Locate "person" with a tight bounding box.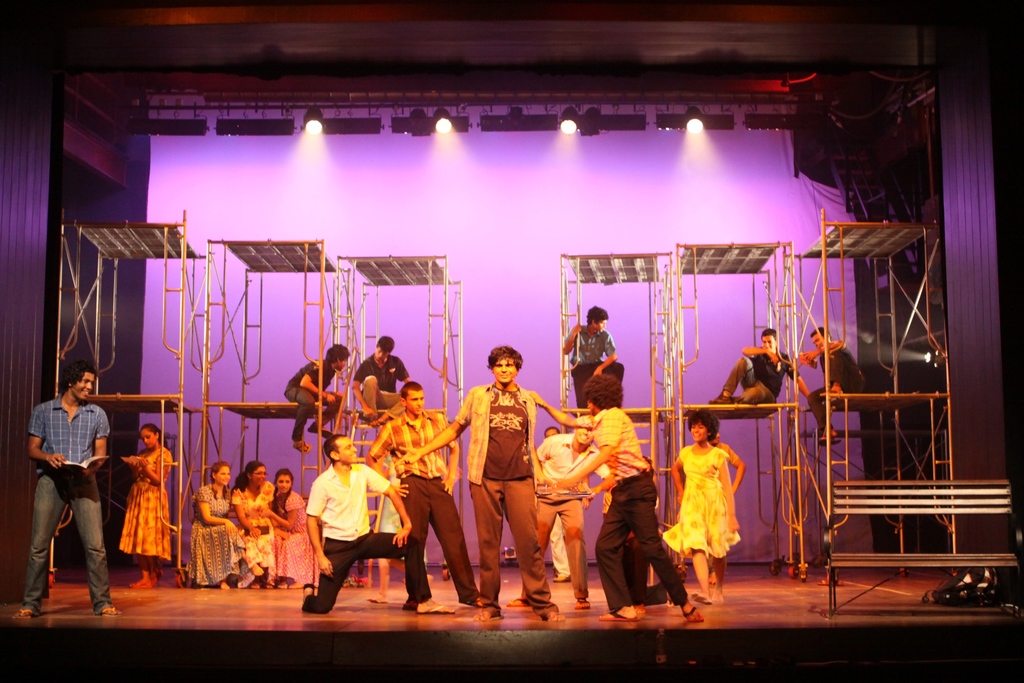
BBox(709, 325, 824, 420).
